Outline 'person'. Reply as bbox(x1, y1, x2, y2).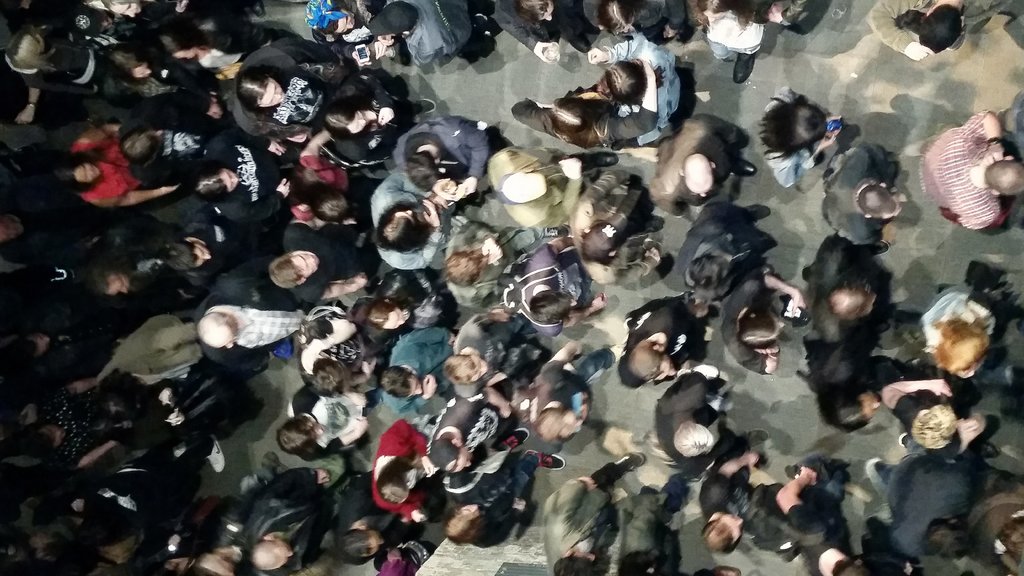
bbox(107, 103, 253, 195).
